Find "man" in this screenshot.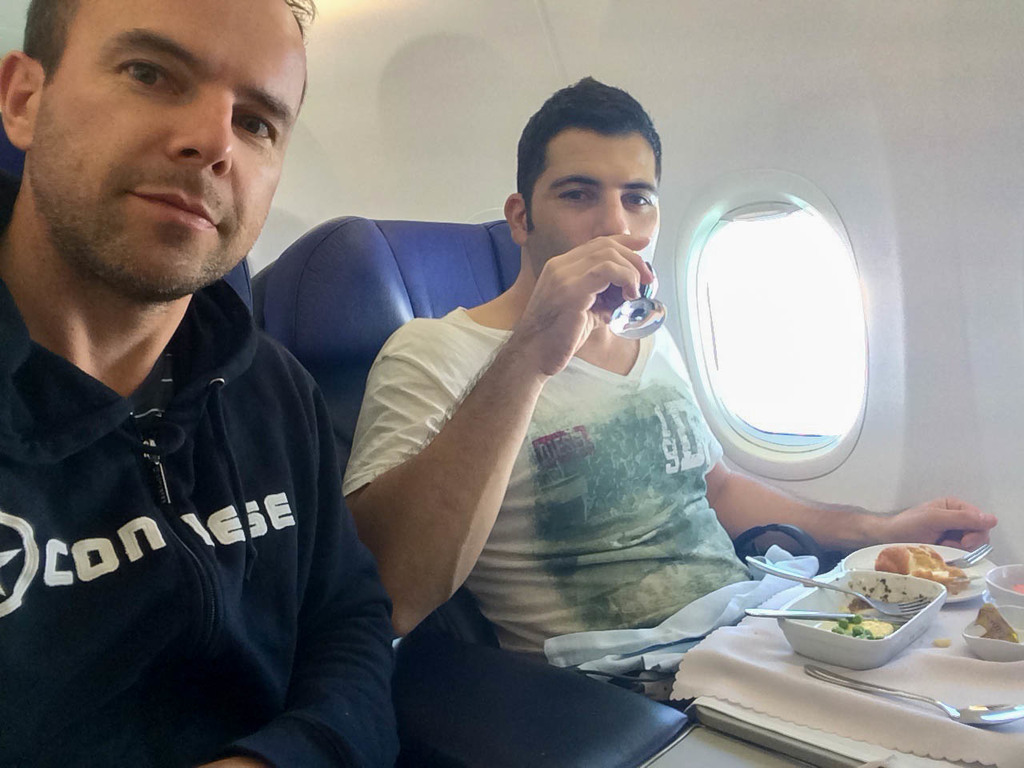
The bounding box for "man" is x1=47 y1=13 x2=528 y2=767.
